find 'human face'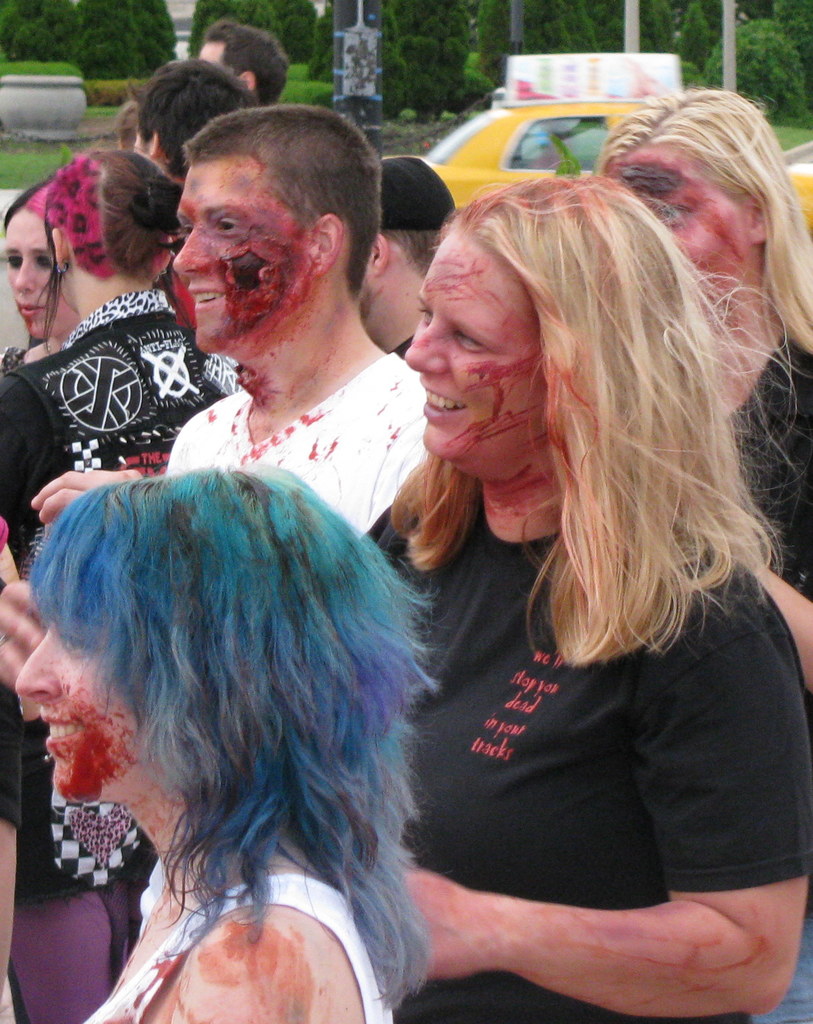
[402,228,553,469]
